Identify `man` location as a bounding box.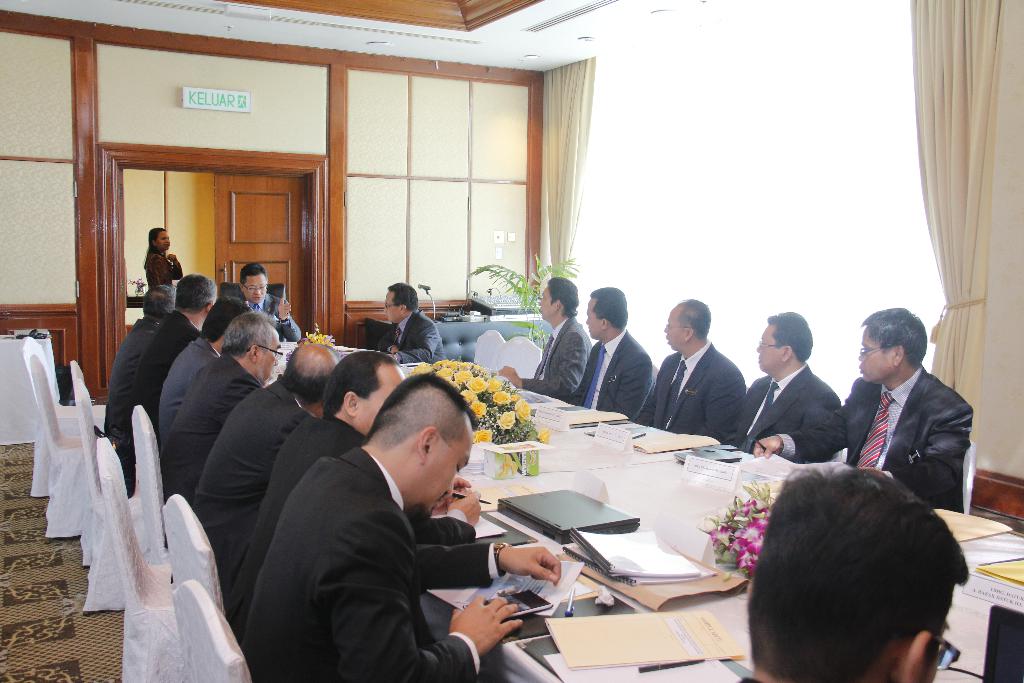
{"x1": 746, "y1": 304, "x2": 973, "y2": 513}.
